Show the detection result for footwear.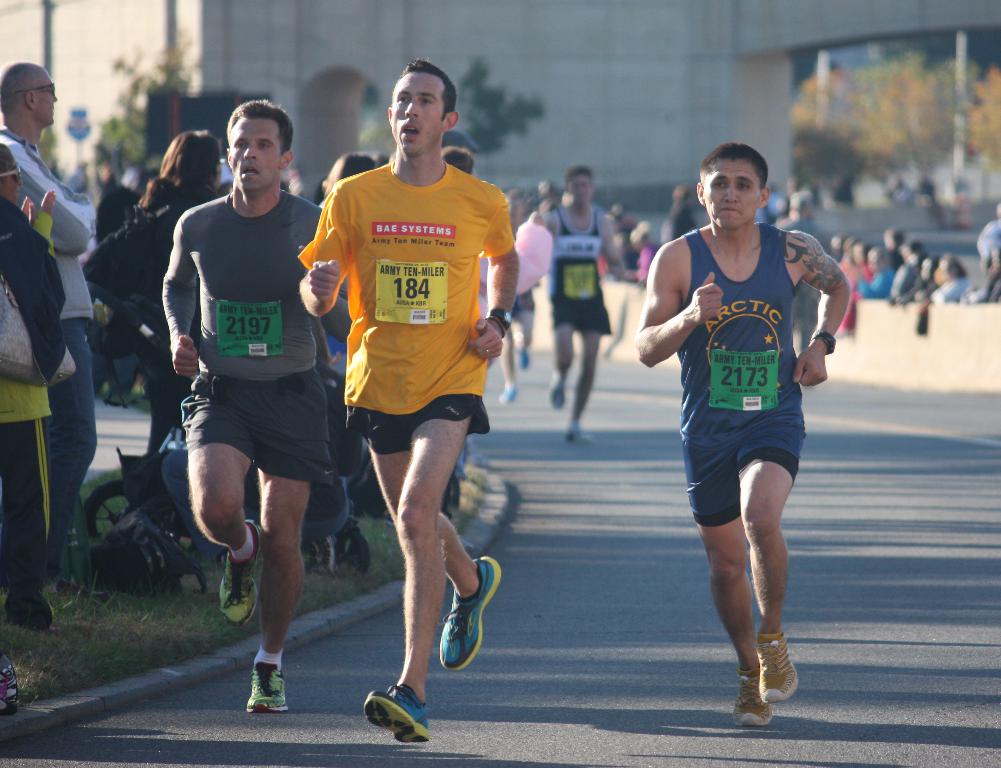
[497,384,514,403].
